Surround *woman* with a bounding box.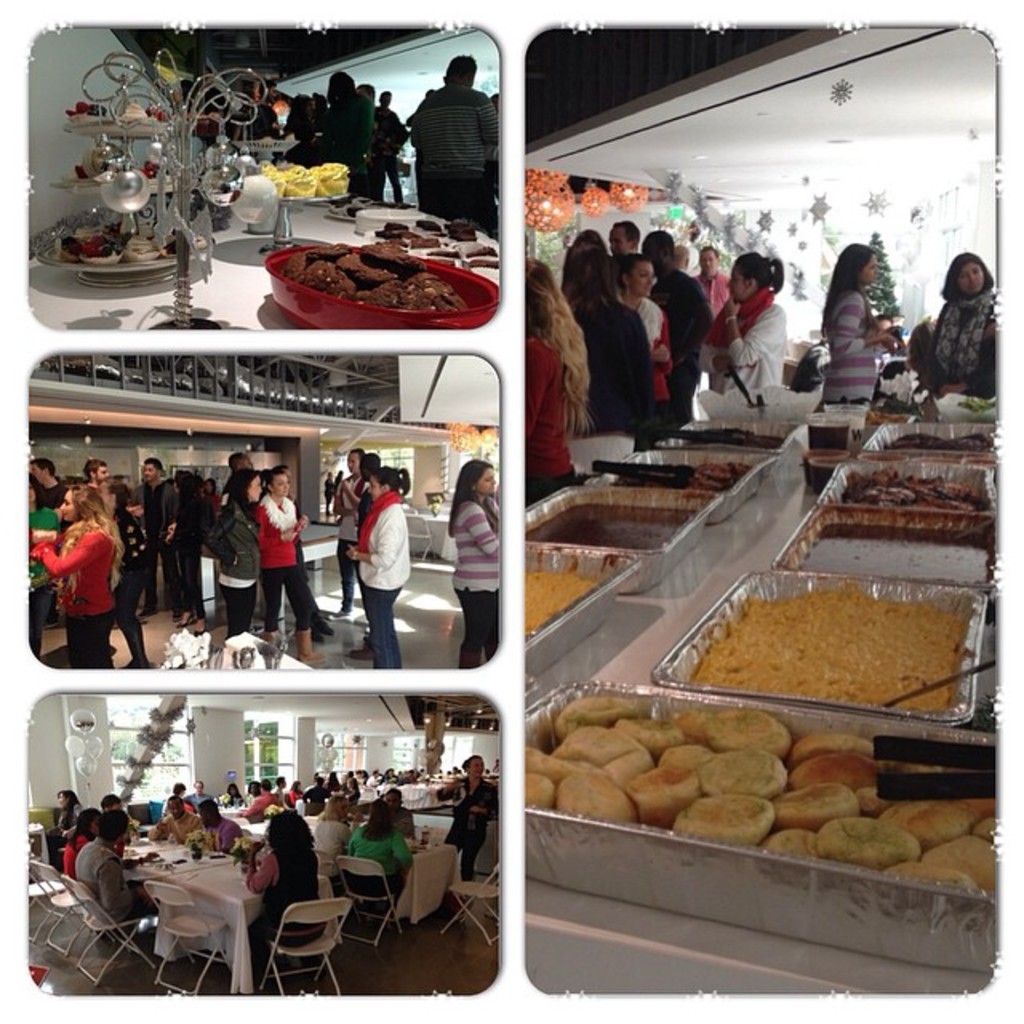
x1=560, y1=243, x2=656, y2=477.
